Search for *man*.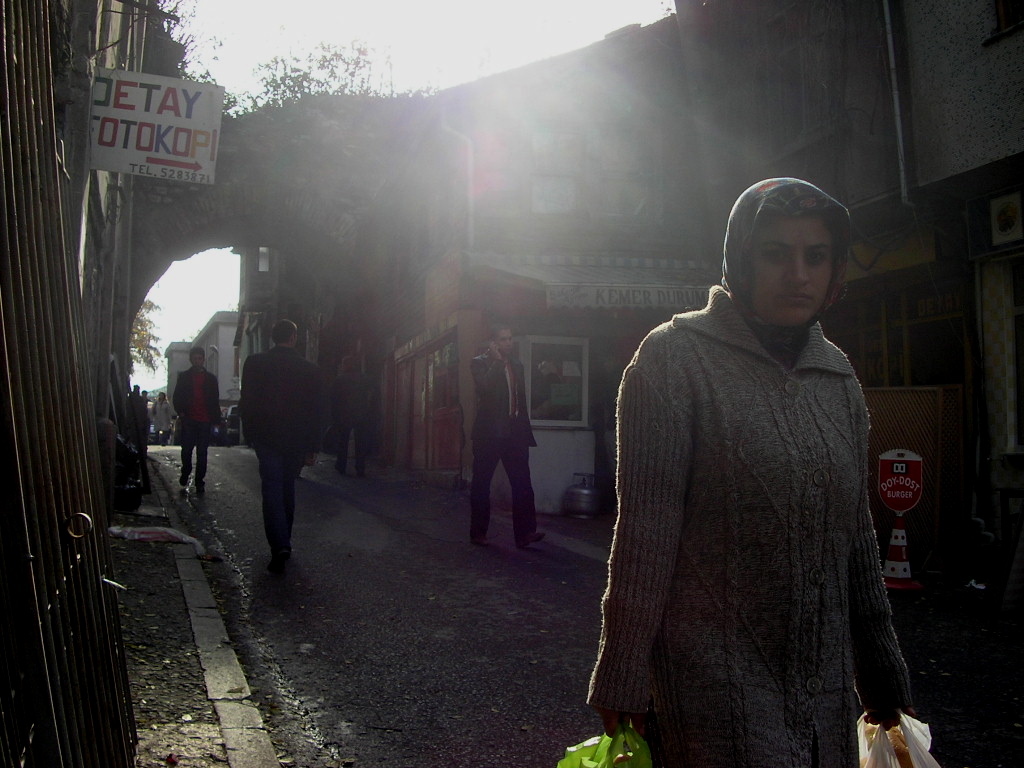
Found at (x1=222, y1=313, x2=326, y2=574).
